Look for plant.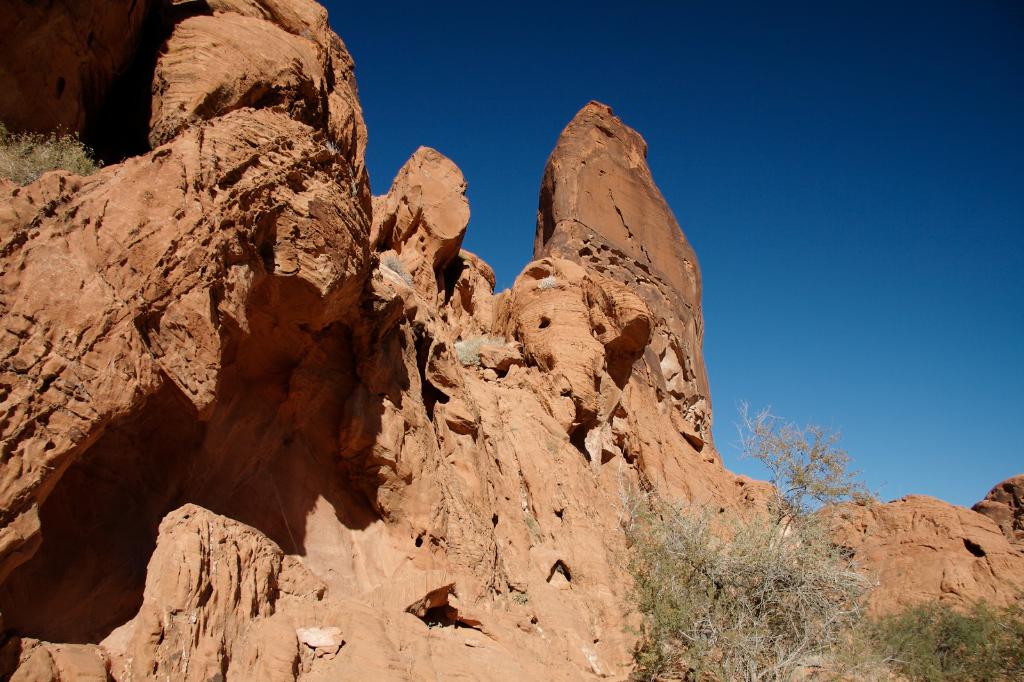
Found: 349/166/361/197.
